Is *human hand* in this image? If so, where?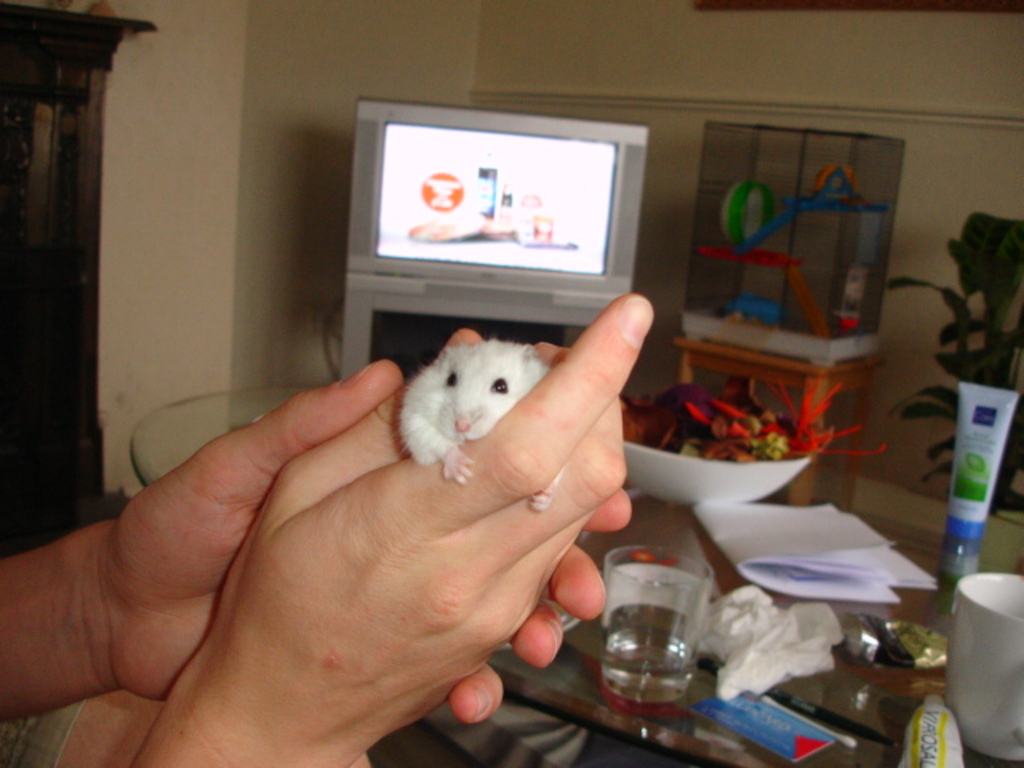
Yes, at 110, 357, 634, 728.
